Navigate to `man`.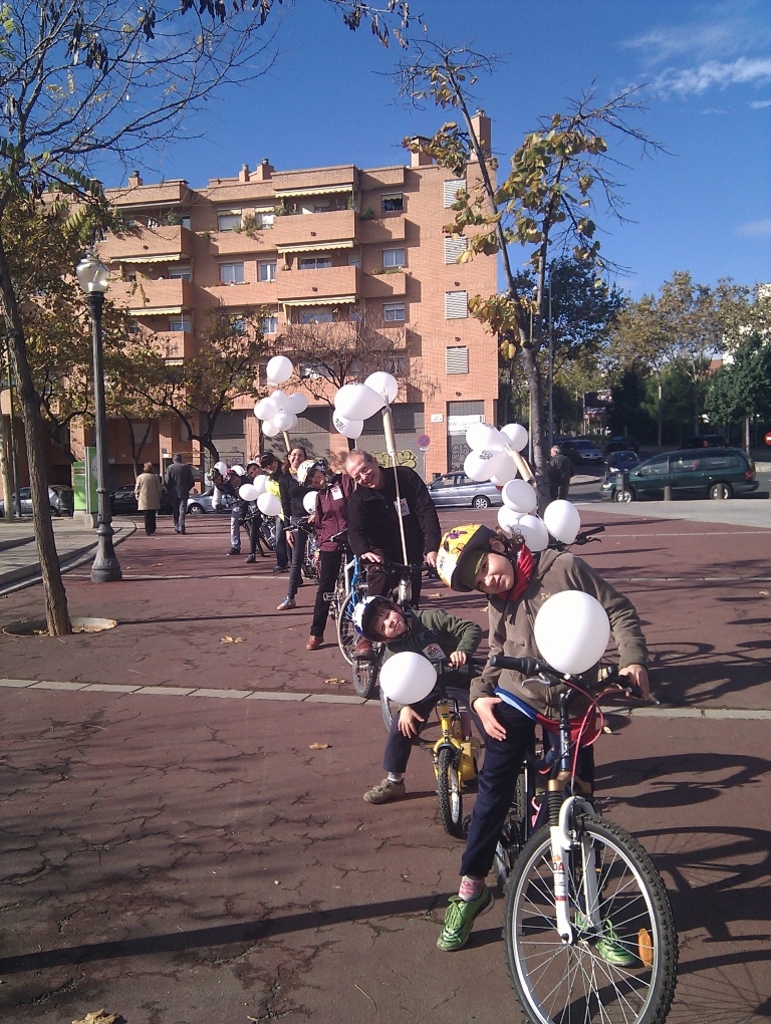
Navigation target: [x1=162, y1=452, x2=200, y2=535].
